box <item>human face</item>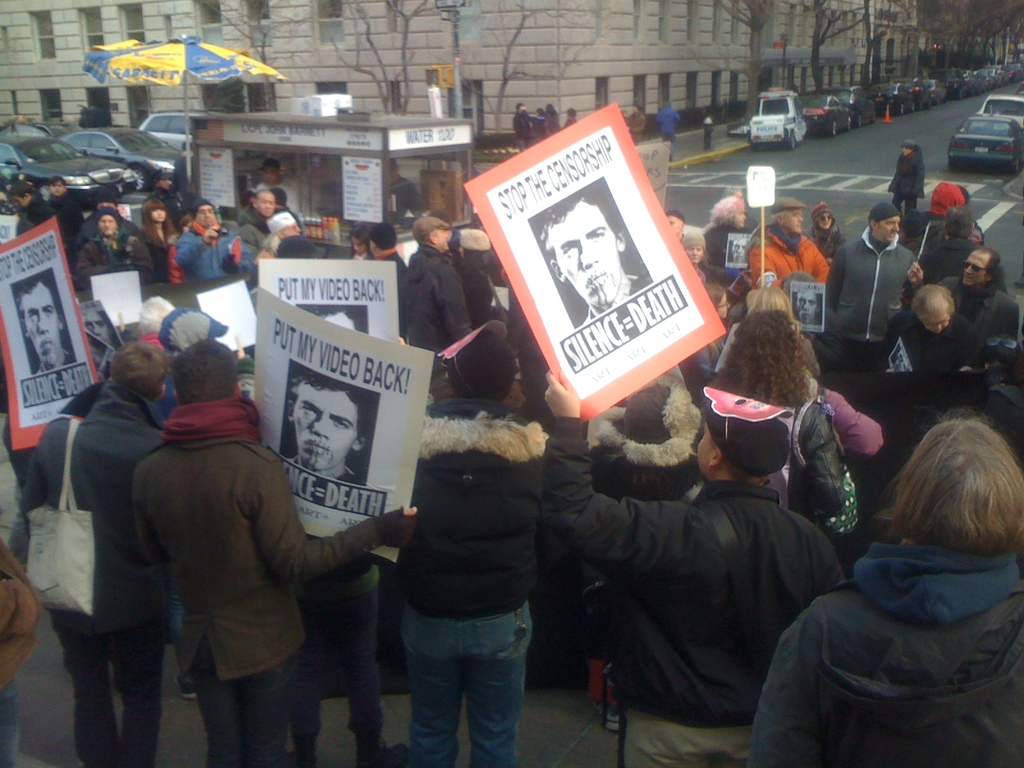
BBox(294, 392, 356, 471)
